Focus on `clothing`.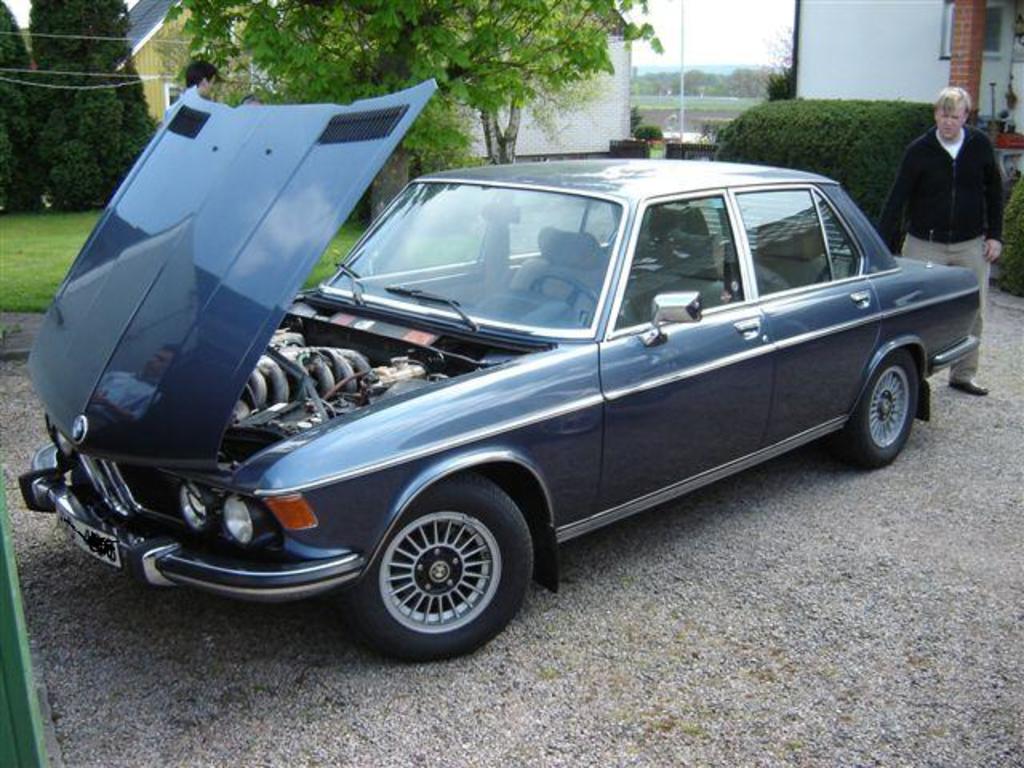
Focused at (907,106,1011,237).
